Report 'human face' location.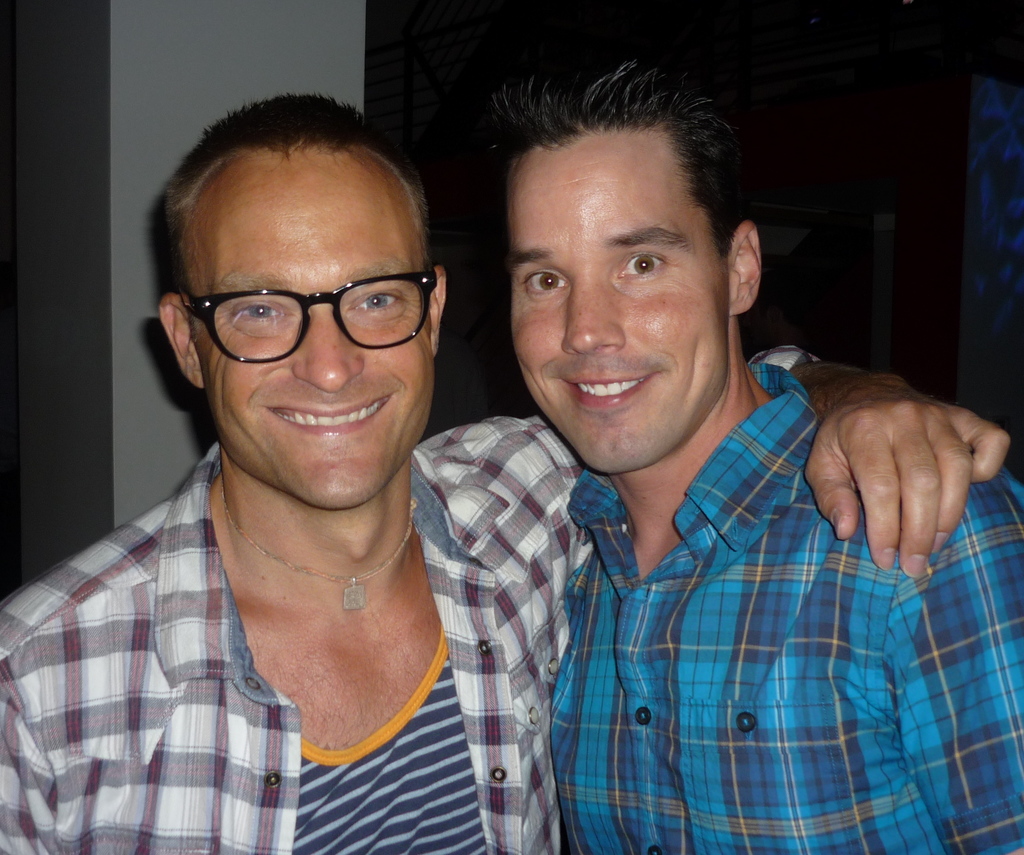
Report: [186,160,436,507].
